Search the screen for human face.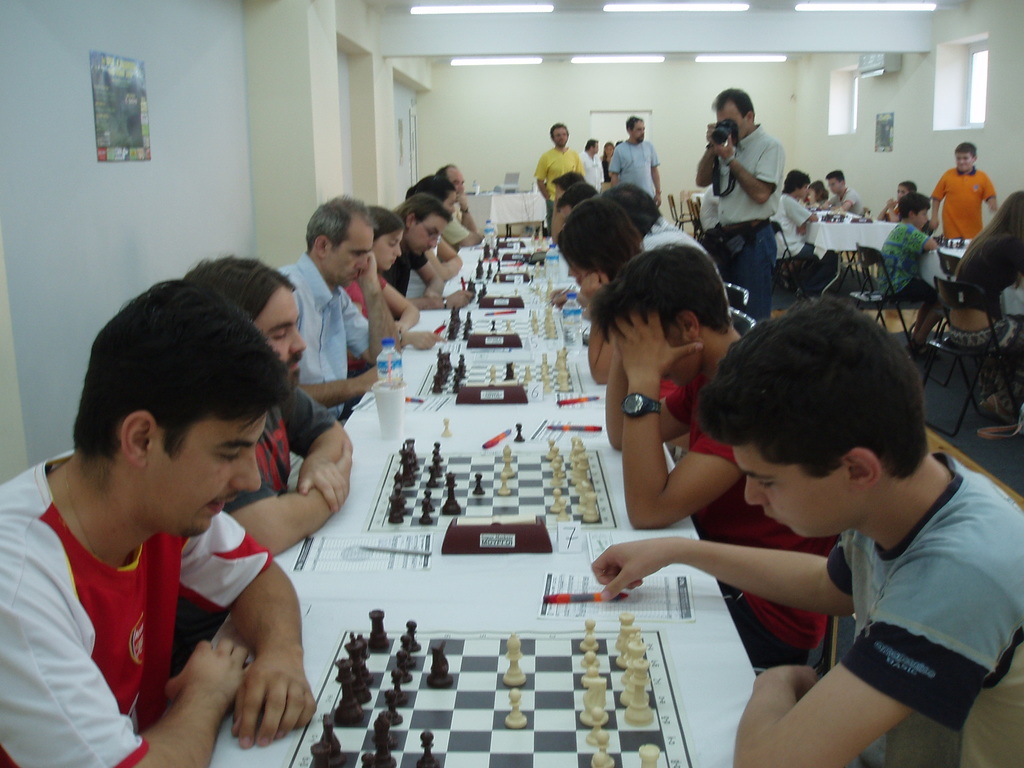
Found at [left=370, top=227, right=404, bottom=268].
